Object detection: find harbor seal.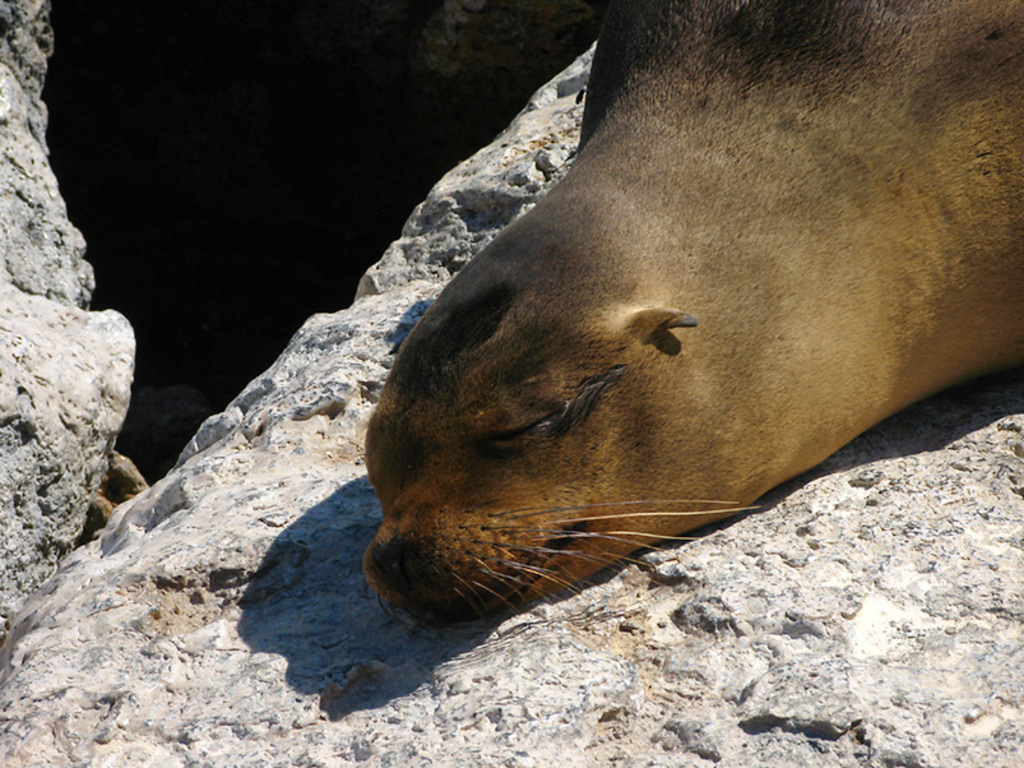
326/10/1004/644.
